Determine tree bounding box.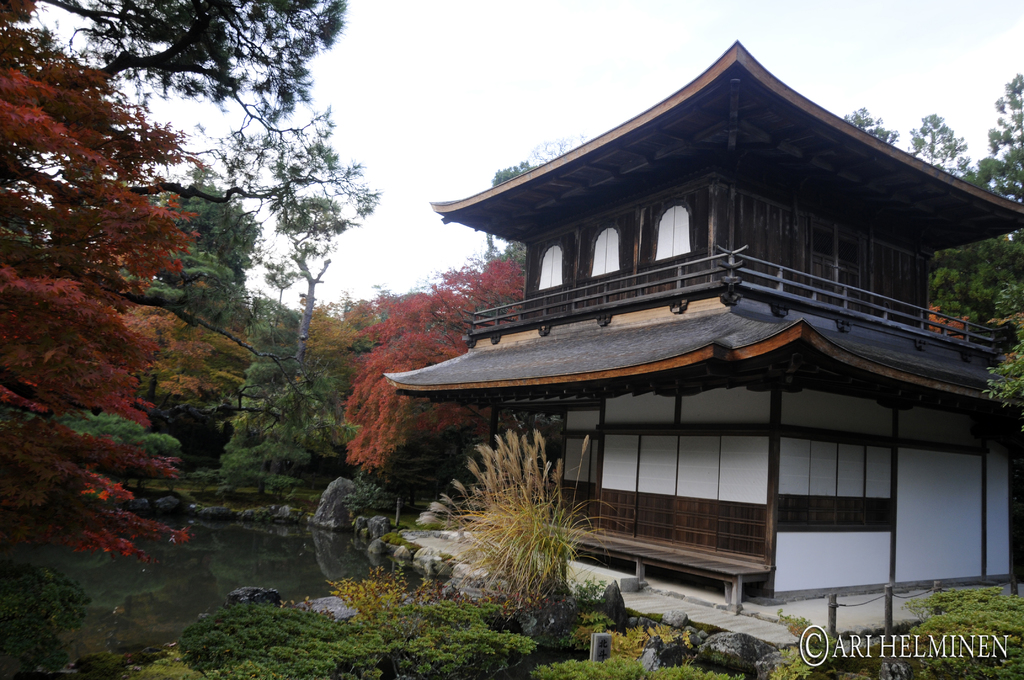
Determined: x1=990 y1=69 x2=1023 y2=152.
